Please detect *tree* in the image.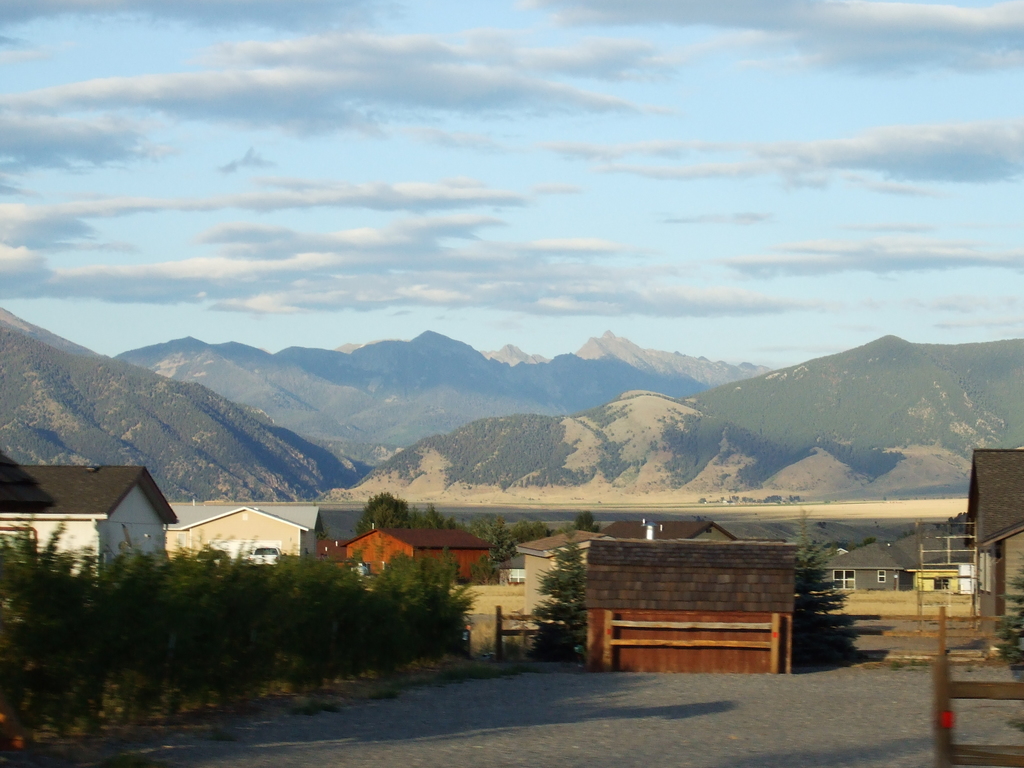
{"x1": 939, "y1": 512, "x2": 969, "y2": 541}.
